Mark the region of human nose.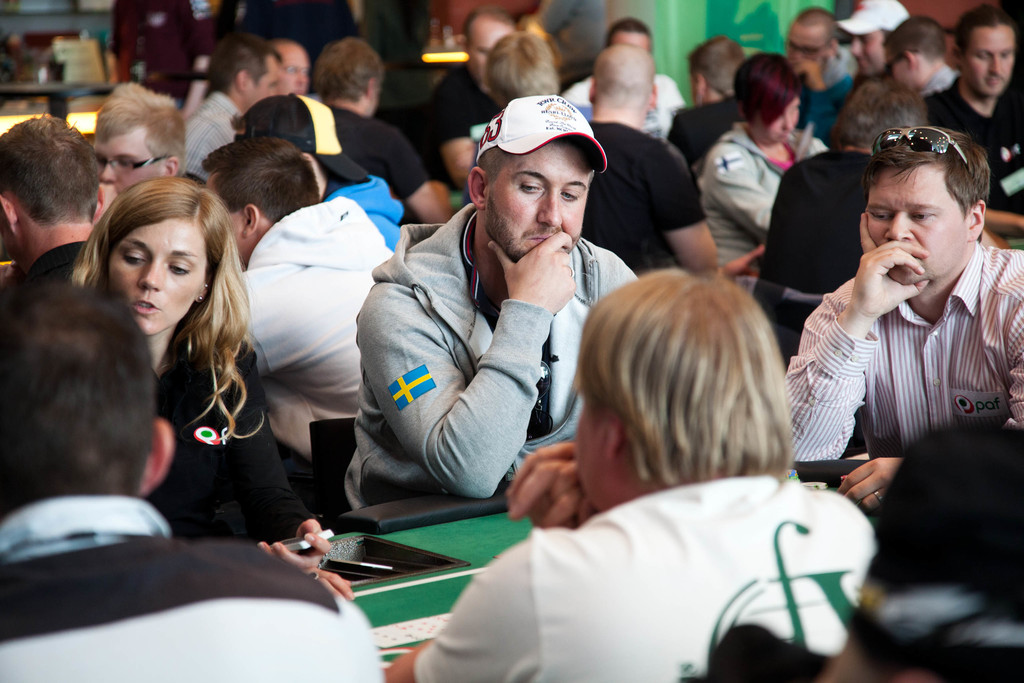
Region: select_region(850, 40, 865, 53).
